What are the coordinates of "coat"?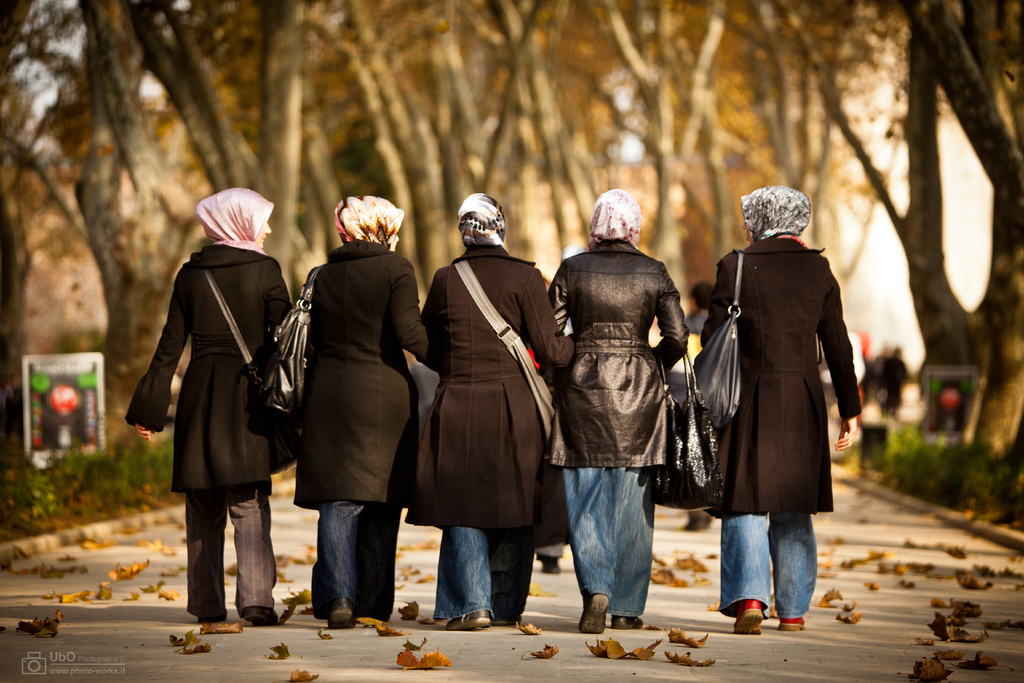
(287,238,438,522).
